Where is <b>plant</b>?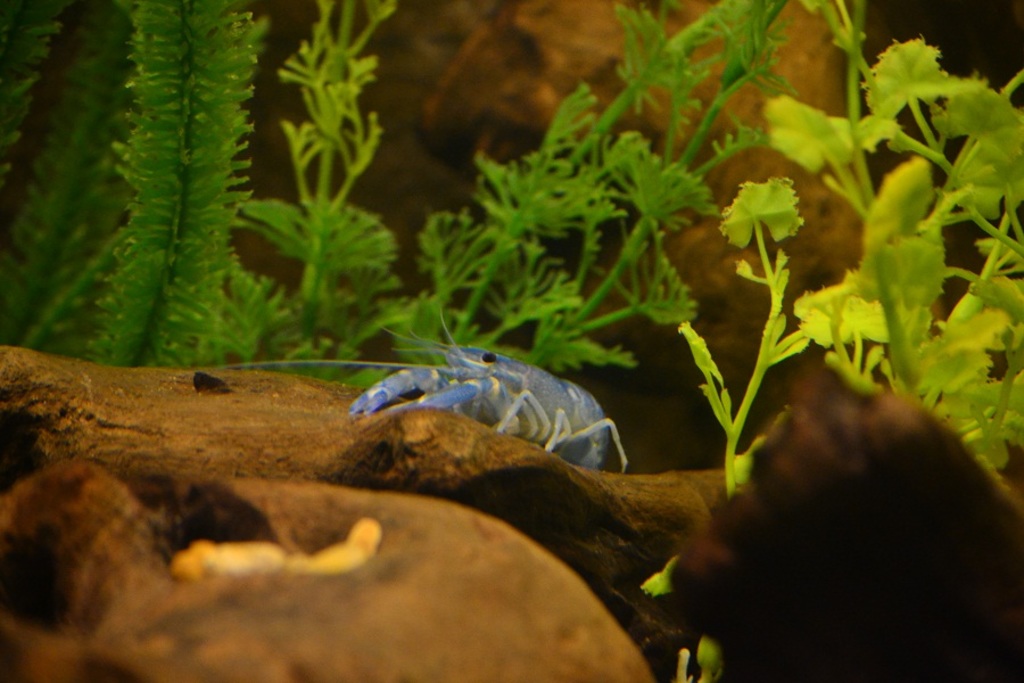
[x1=679, y1=0, x2=1023, y2=682].
